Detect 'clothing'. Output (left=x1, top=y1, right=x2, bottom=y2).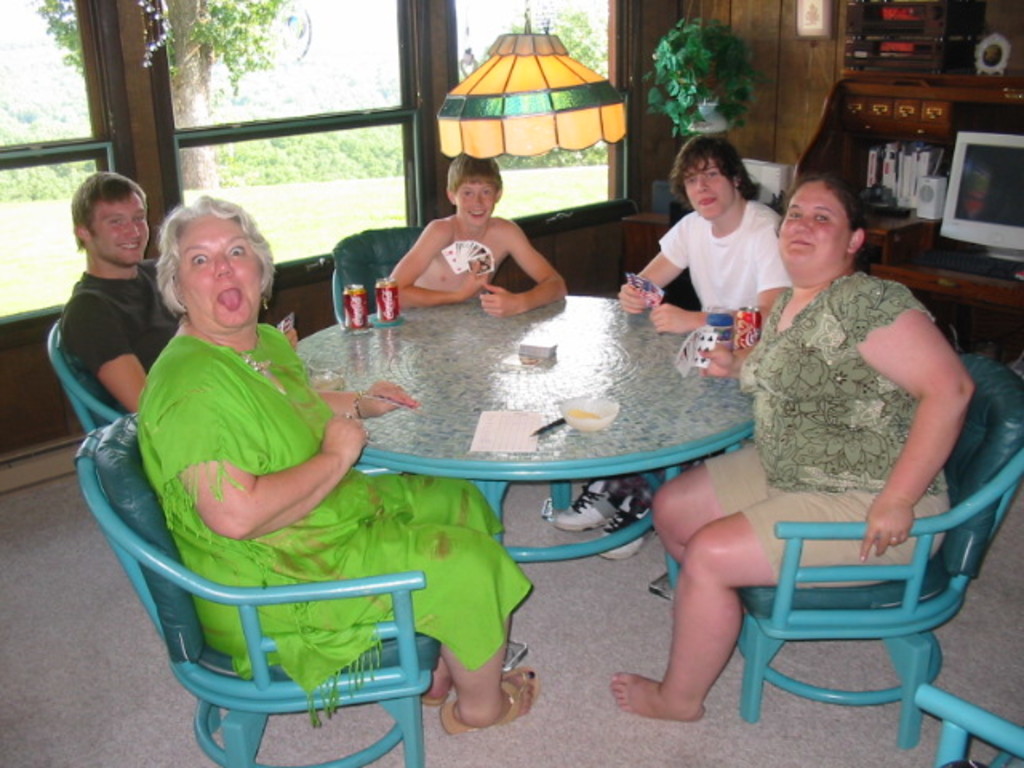
(left=54, top=250, right=182, bottom=378).
